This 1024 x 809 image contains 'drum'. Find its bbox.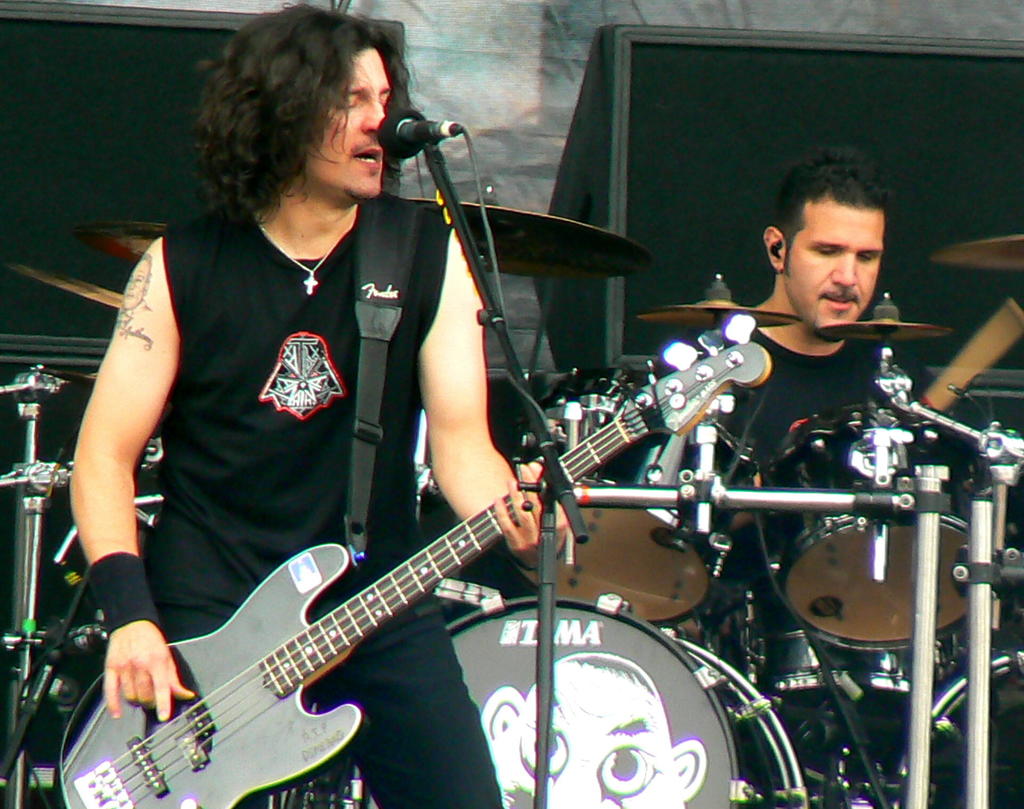
locate(755, 628, 970, 764).
